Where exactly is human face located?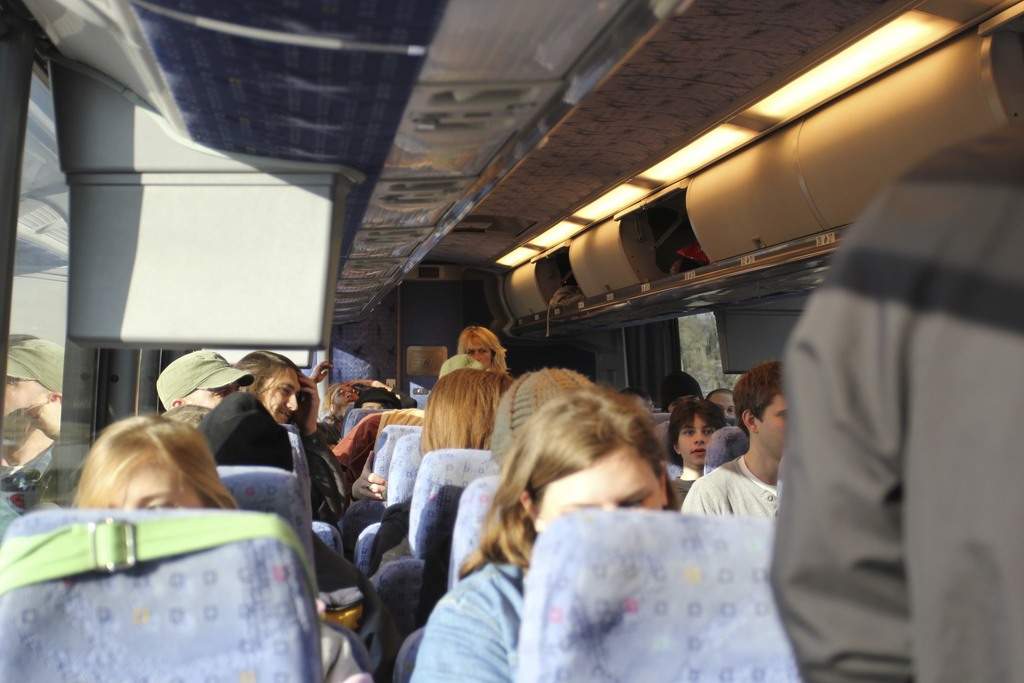
Its bounding box is {"x1": 465, "y1": 338, "x2": 490, "y2": 369}.
